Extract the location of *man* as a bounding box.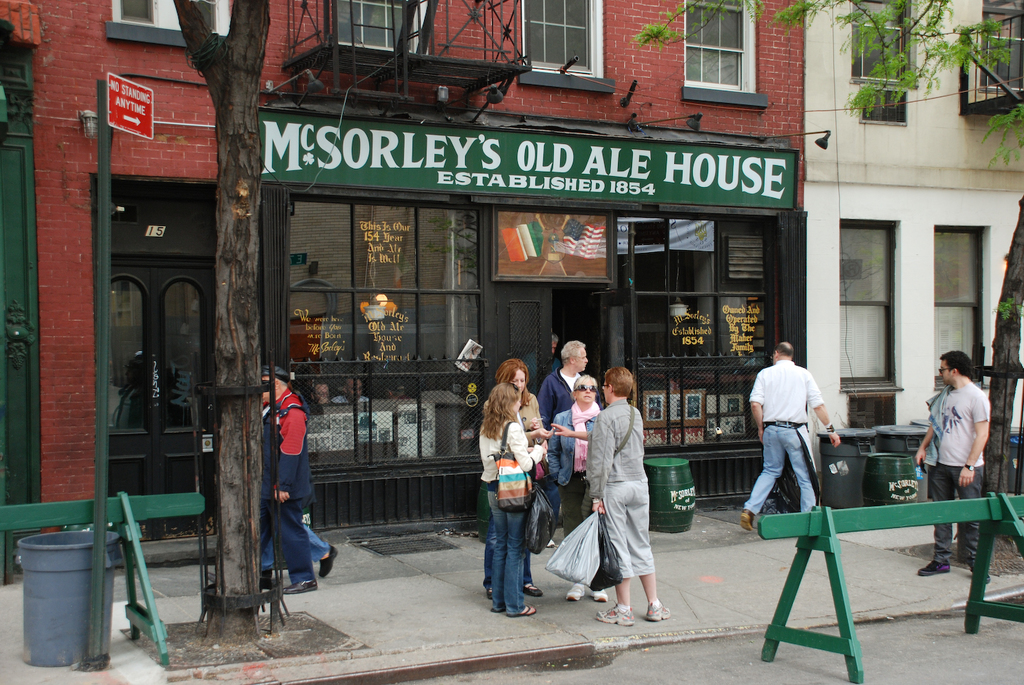
box(259, 366, 310, 595).
